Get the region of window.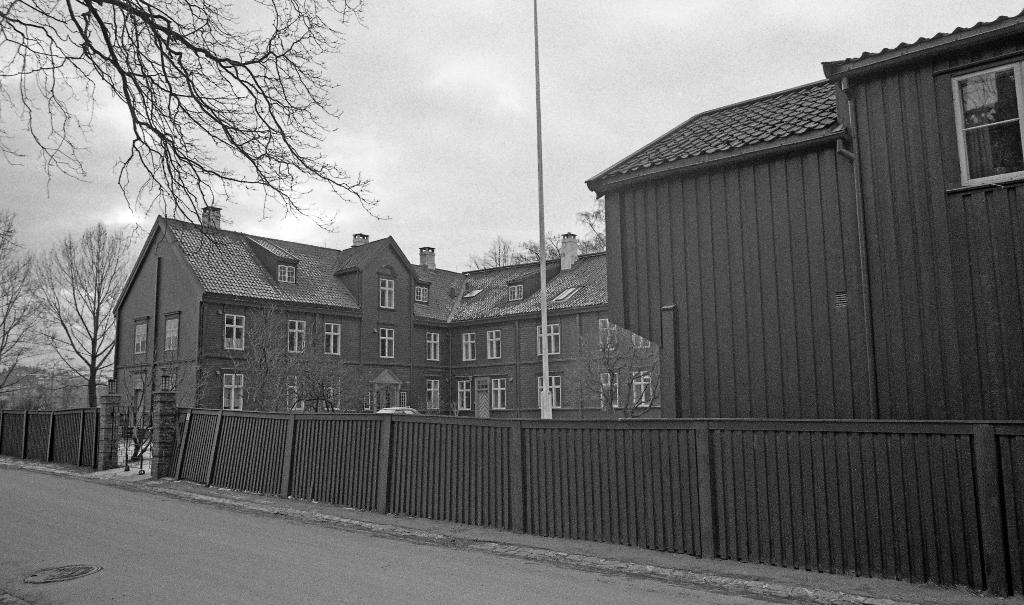
378/272/396/311.
